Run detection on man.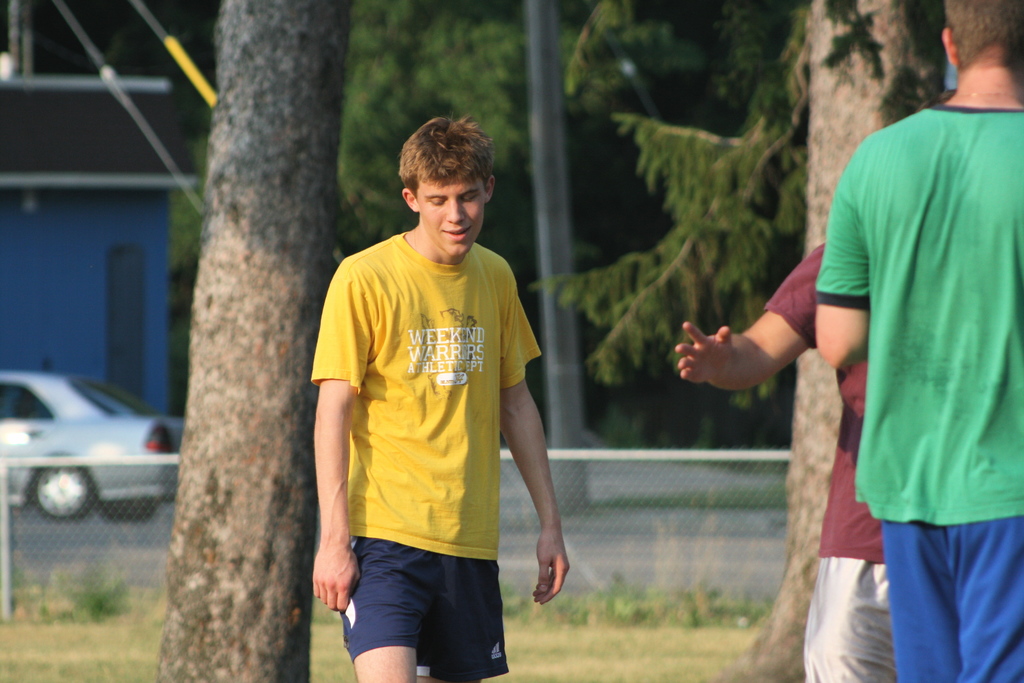
Result: region(785, 8, 1015, 682).
